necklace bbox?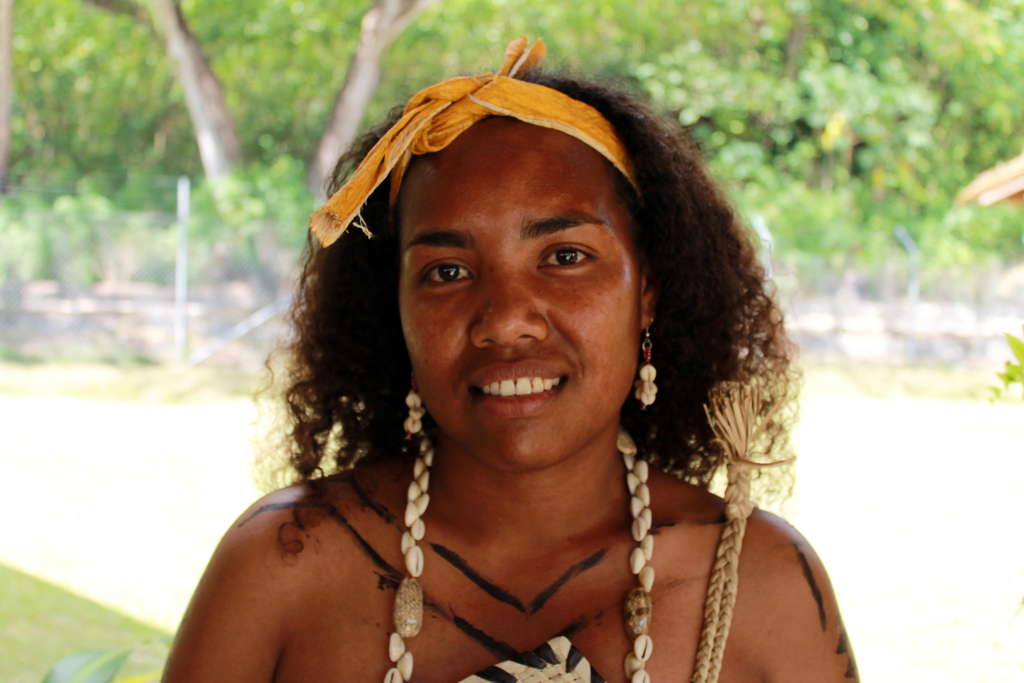
bbox=[353, 427, 657, 682]
